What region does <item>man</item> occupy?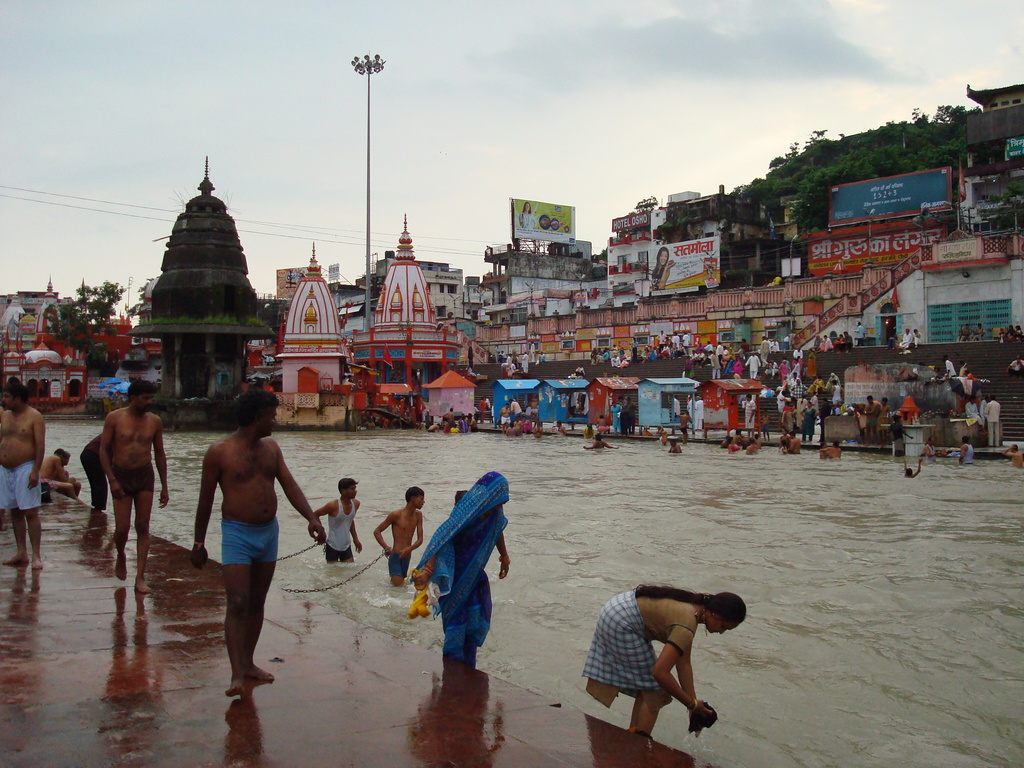
locate(714, 348, 717, 379).
